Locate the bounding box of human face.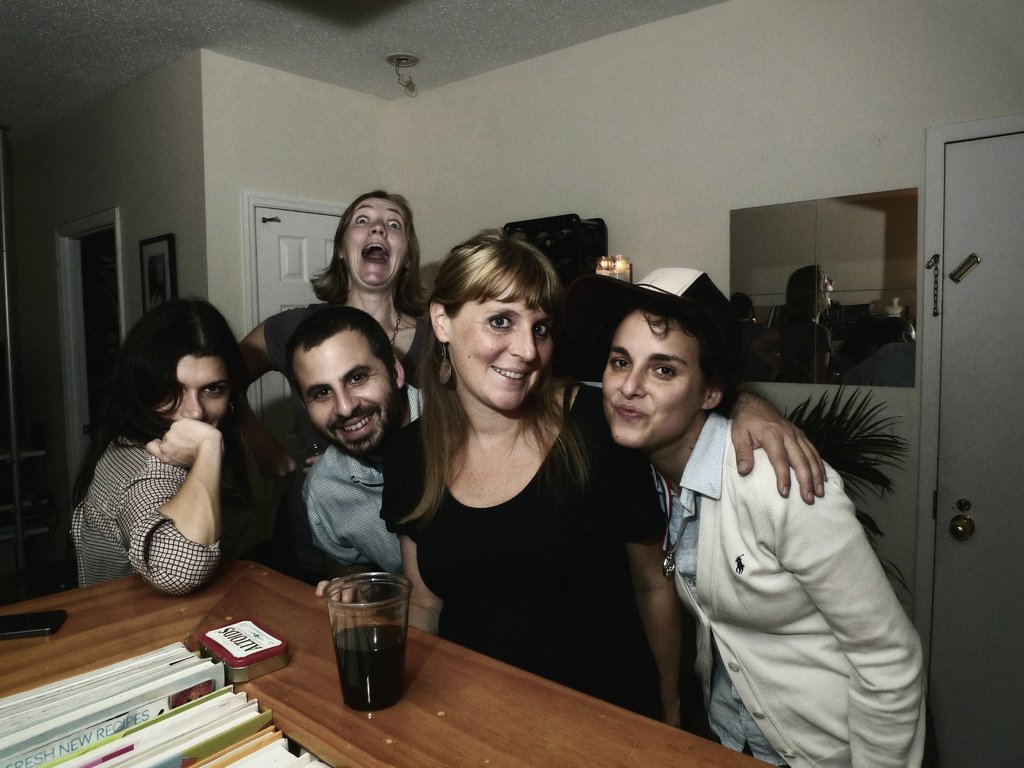
Bounding box: (151,349,230,435).
